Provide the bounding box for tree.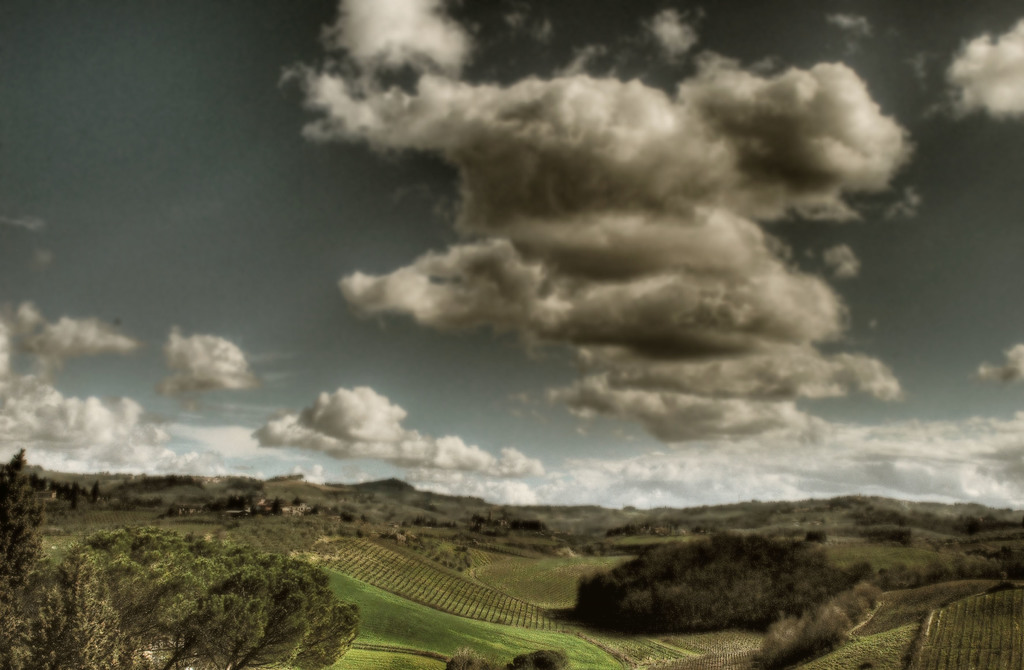
443, 645, 504, 669.
